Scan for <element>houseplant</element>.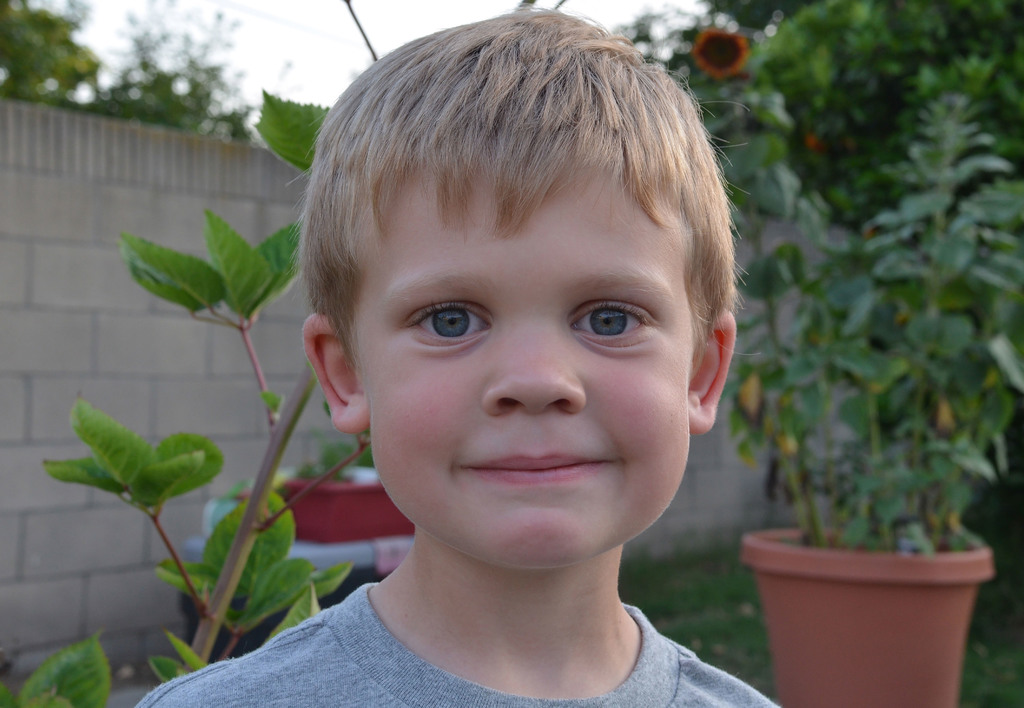
Scan result: Rect(701, 69, 1022, 707).
